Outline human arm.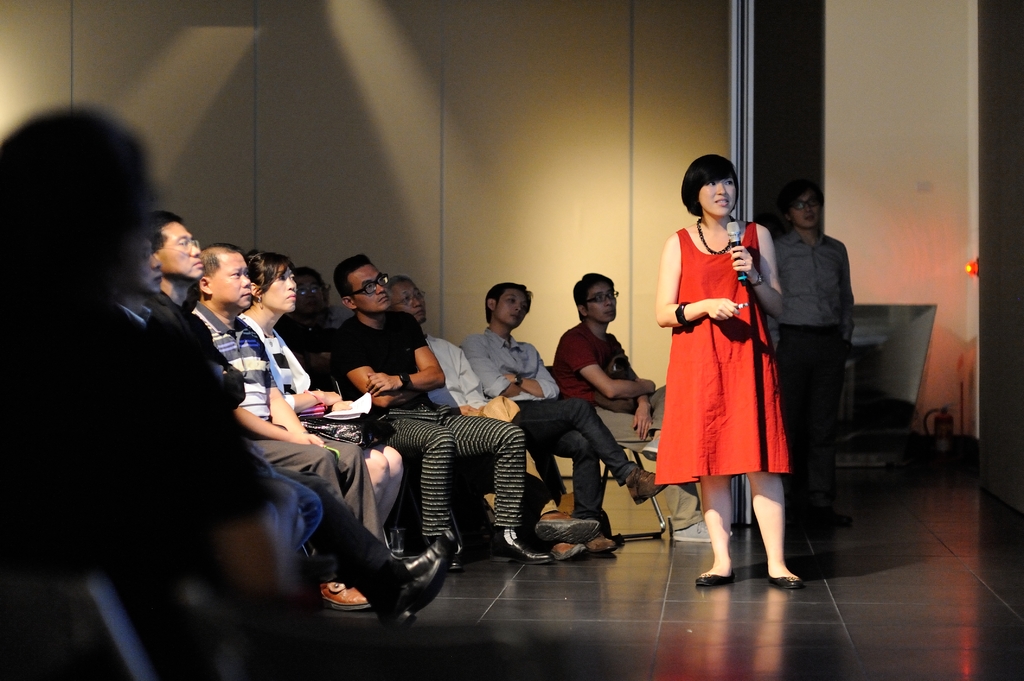
Outline: box=[333, 328, 408, 409].
